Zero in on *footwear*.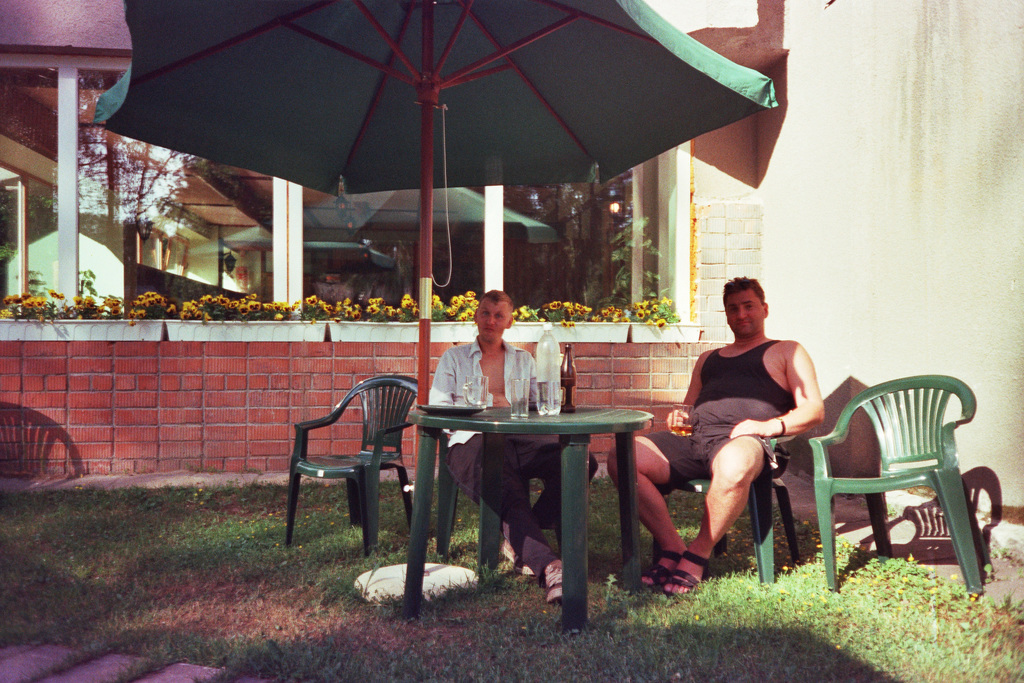
Zeroed in: [left=658, top=553, right=707, bottom=596].
